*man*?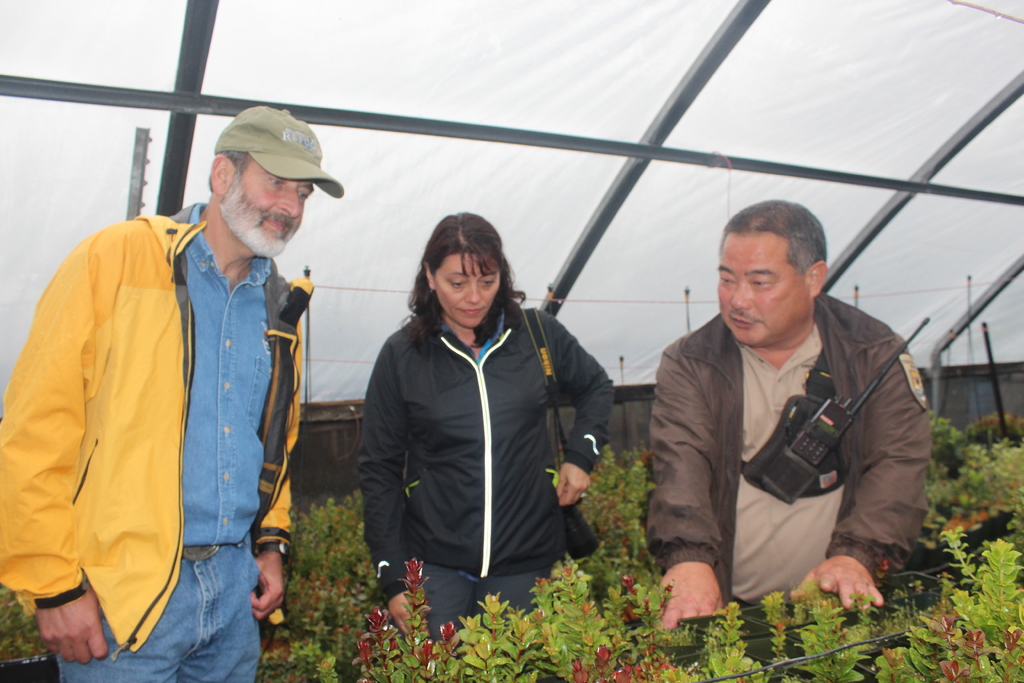
[left=0, top=105, right=350, bottom=682]
